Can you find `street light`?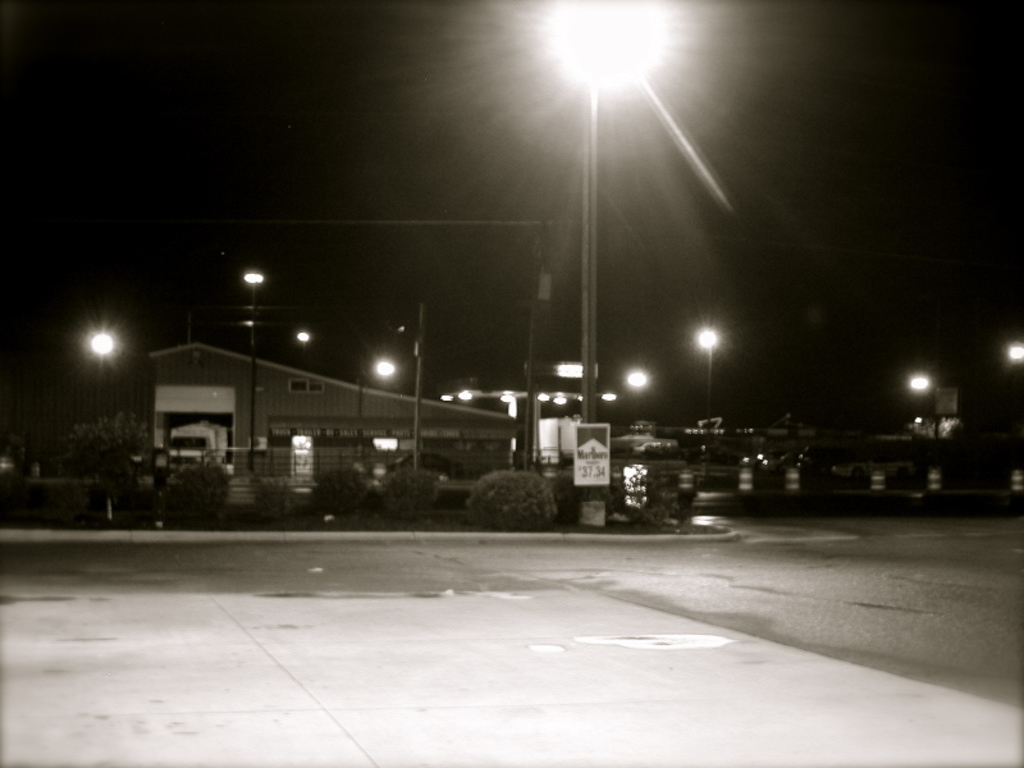
Yes, bounding box: BBox(358, 357, 398, 435).
